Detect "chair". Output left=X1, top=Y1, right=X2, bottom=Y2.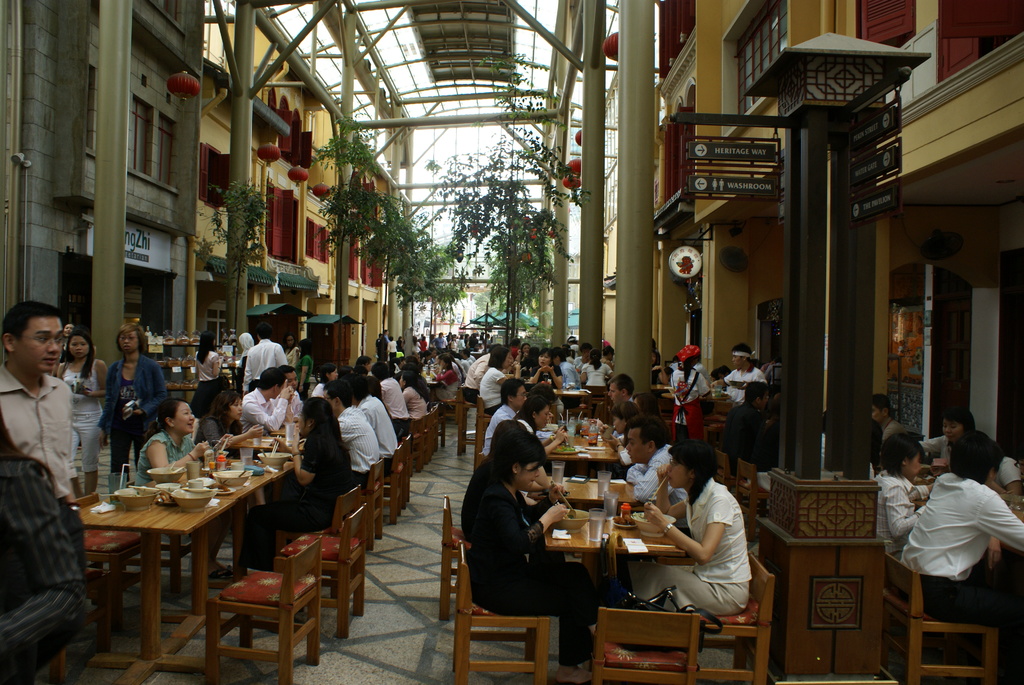
left=726, top=454, right=762, bottom=524.
